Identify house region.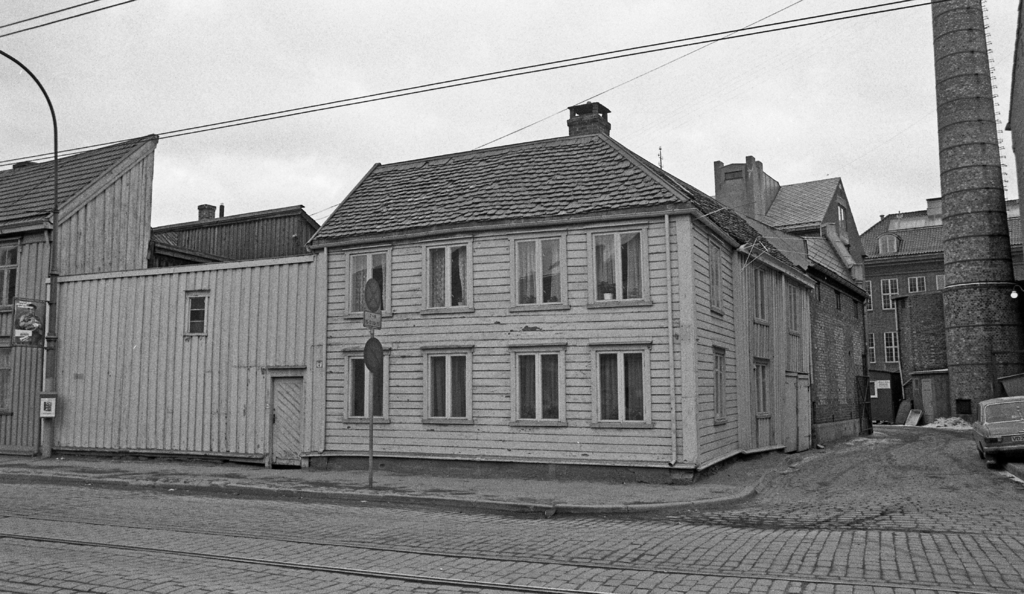
Region: bbox=(0, 131, 154, 458).
